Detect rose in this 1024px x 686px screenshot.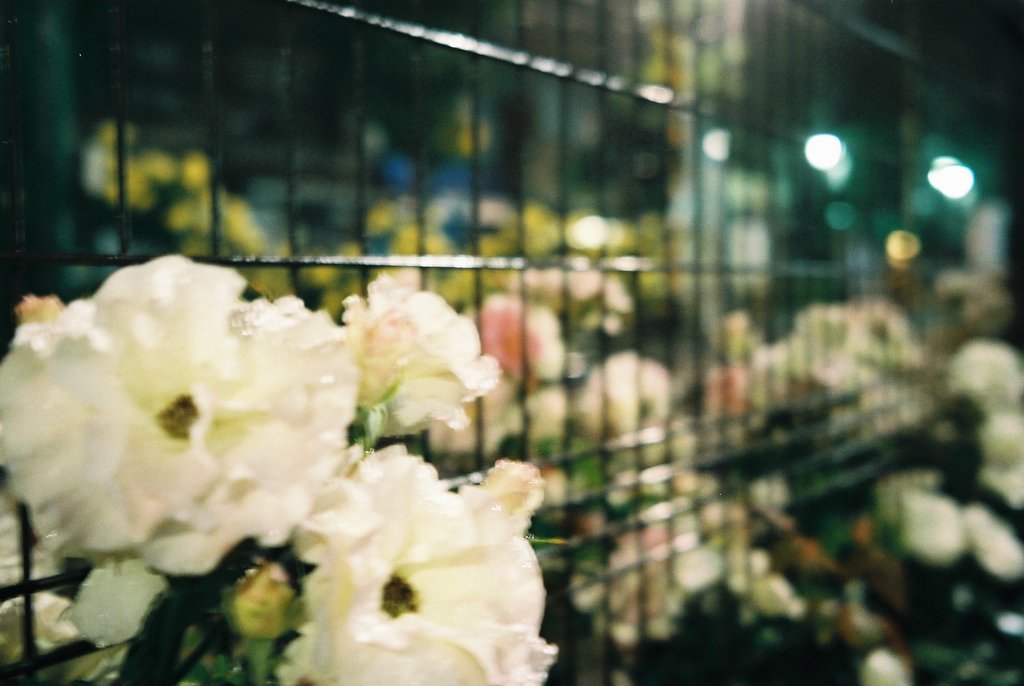
Detection: 336,272,504,437.
